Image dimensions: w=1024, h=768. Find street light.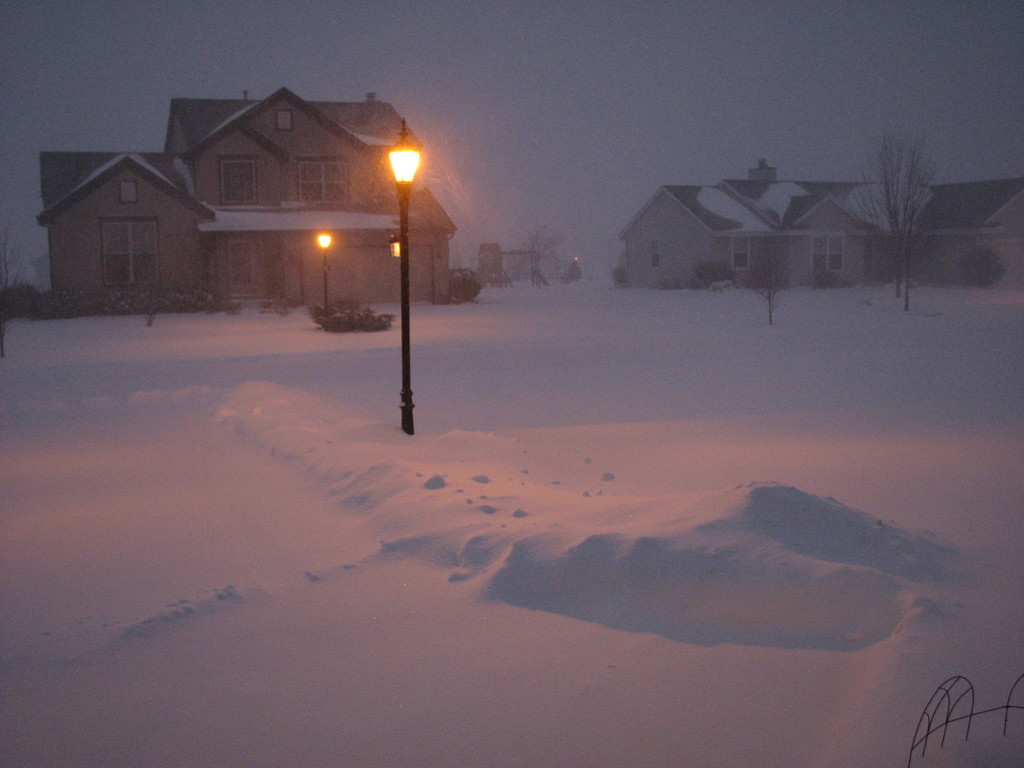
pyautogui.locateOnScreen(300, 217, 329, 319).
